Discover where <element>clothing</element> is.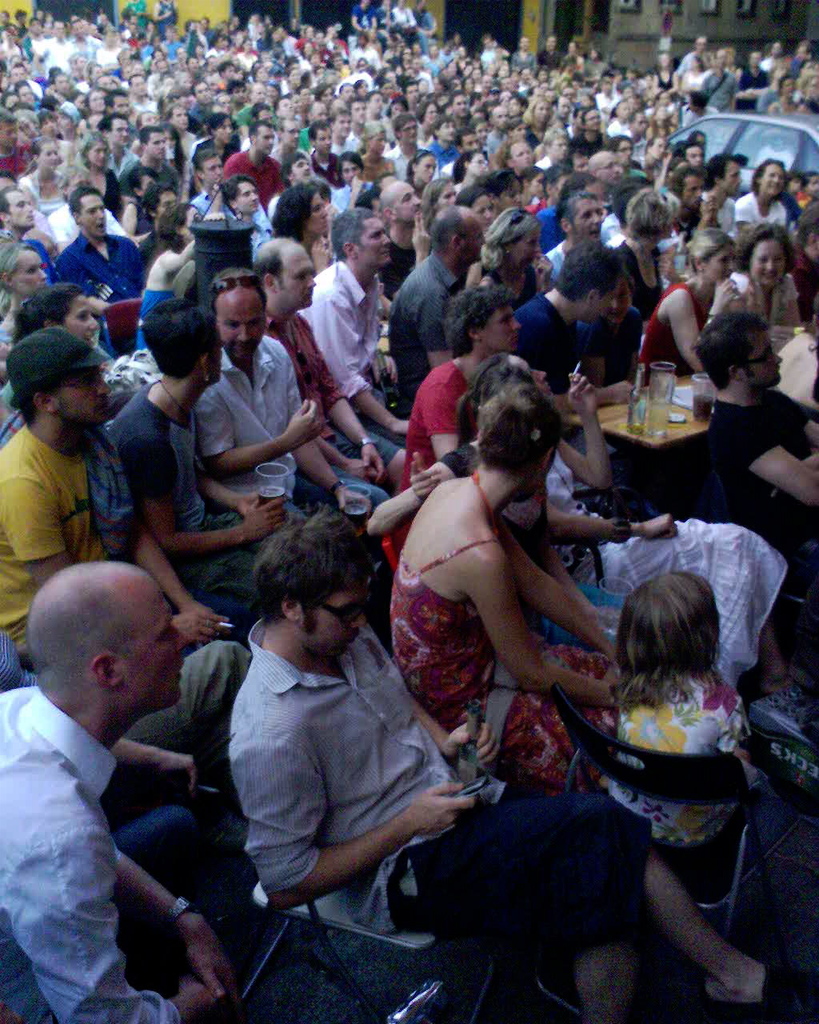
Discovered at Rect(703, 75, 741, 110).
